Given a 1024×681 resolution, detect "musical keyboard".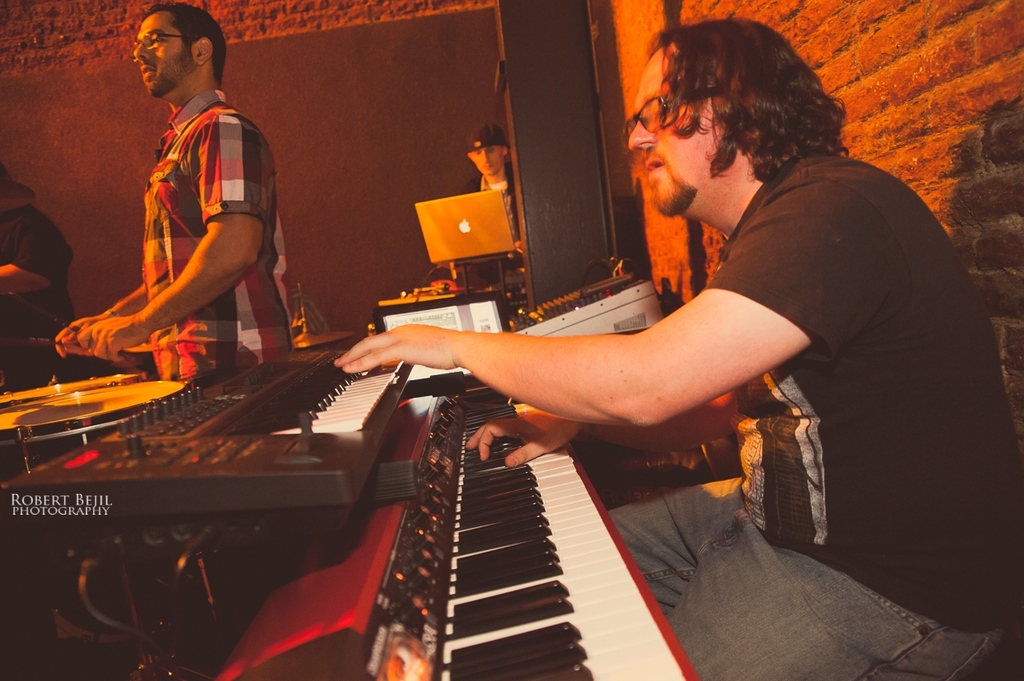
230 379 711 680.
